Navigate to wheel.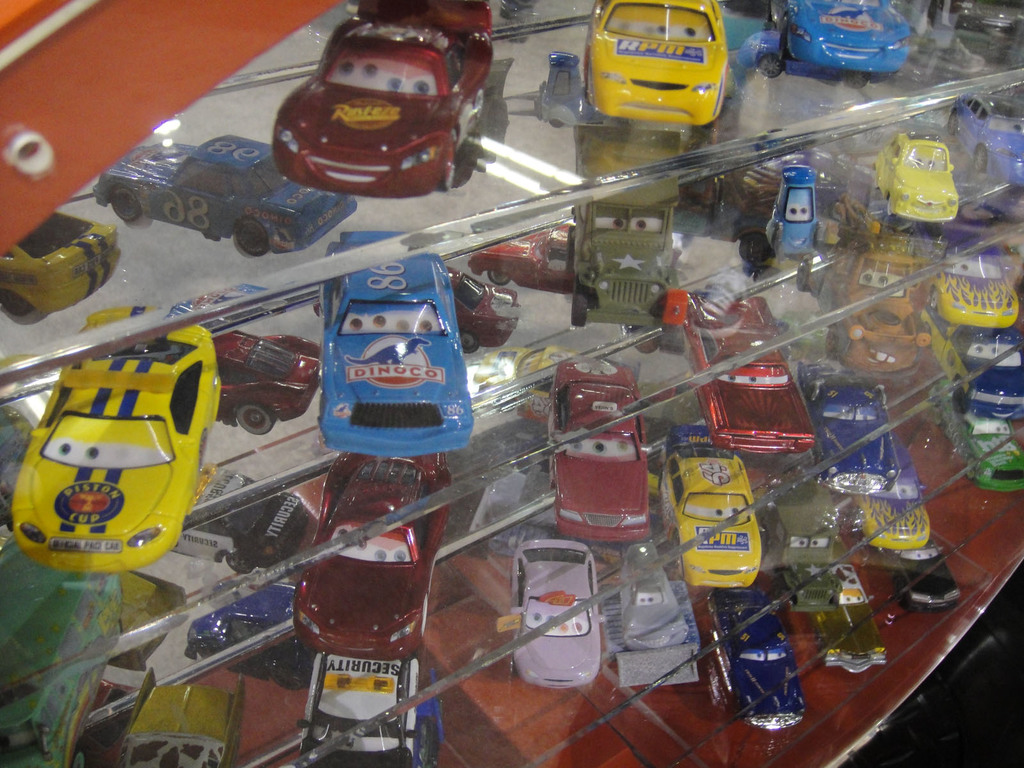
Navigation target: x1=490, y1=273, x2=511, y2=283.
